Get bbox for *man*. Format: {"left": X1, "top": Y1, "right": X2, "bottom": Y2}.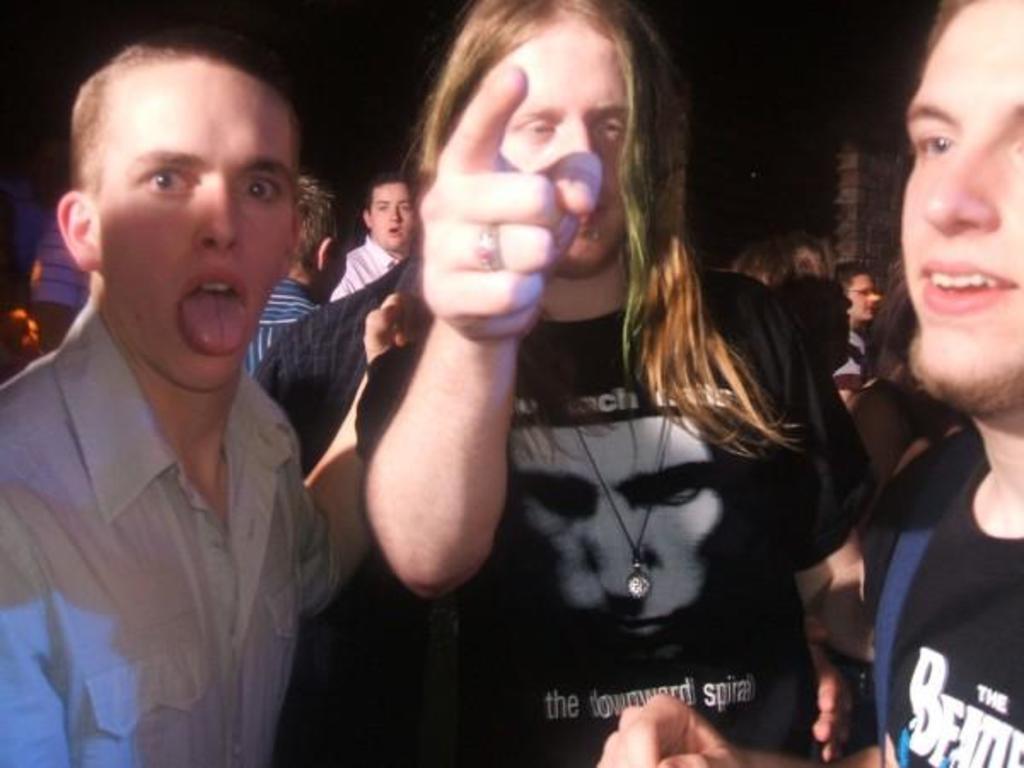
{"left": 360, "top": 0, "right": 877, "bottom": 766}.
